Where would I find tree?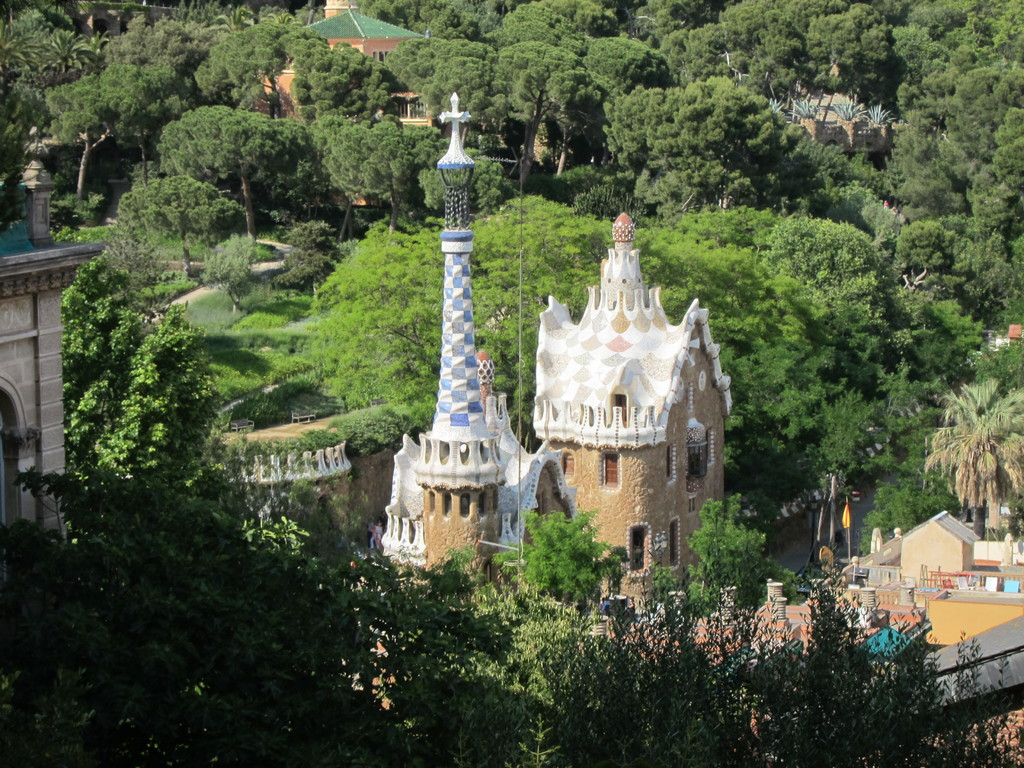
At left=313, top=104, right=440, bottom=233.
